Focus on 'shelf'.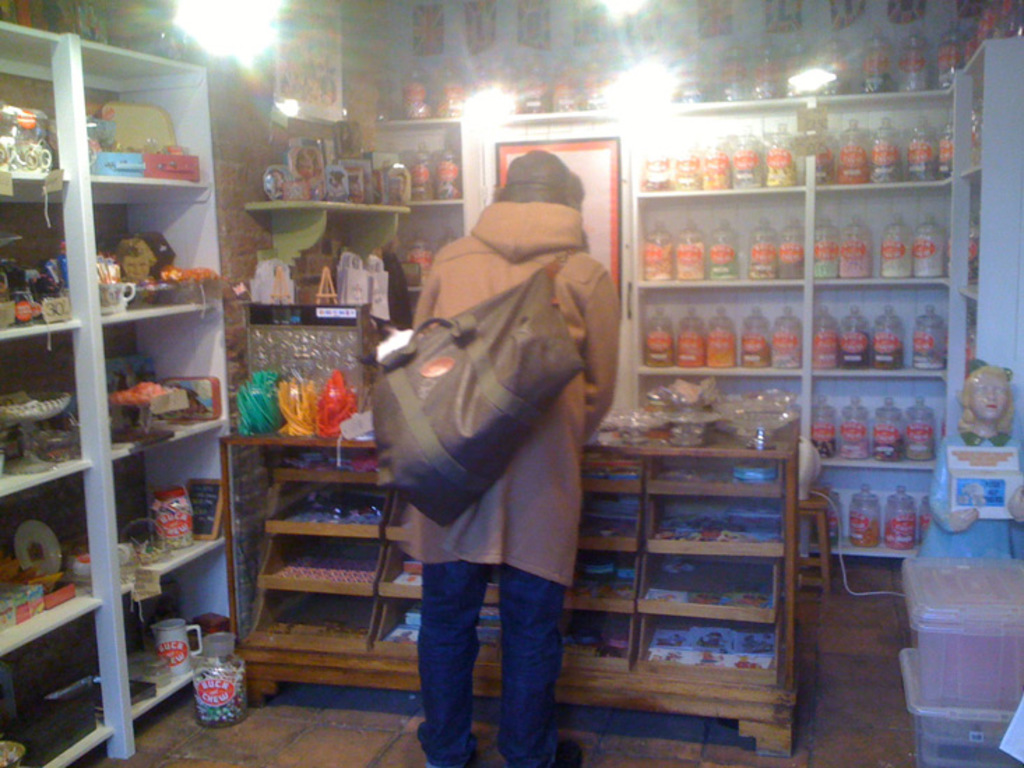
Focused at locate(369, 205, 465, 299).
